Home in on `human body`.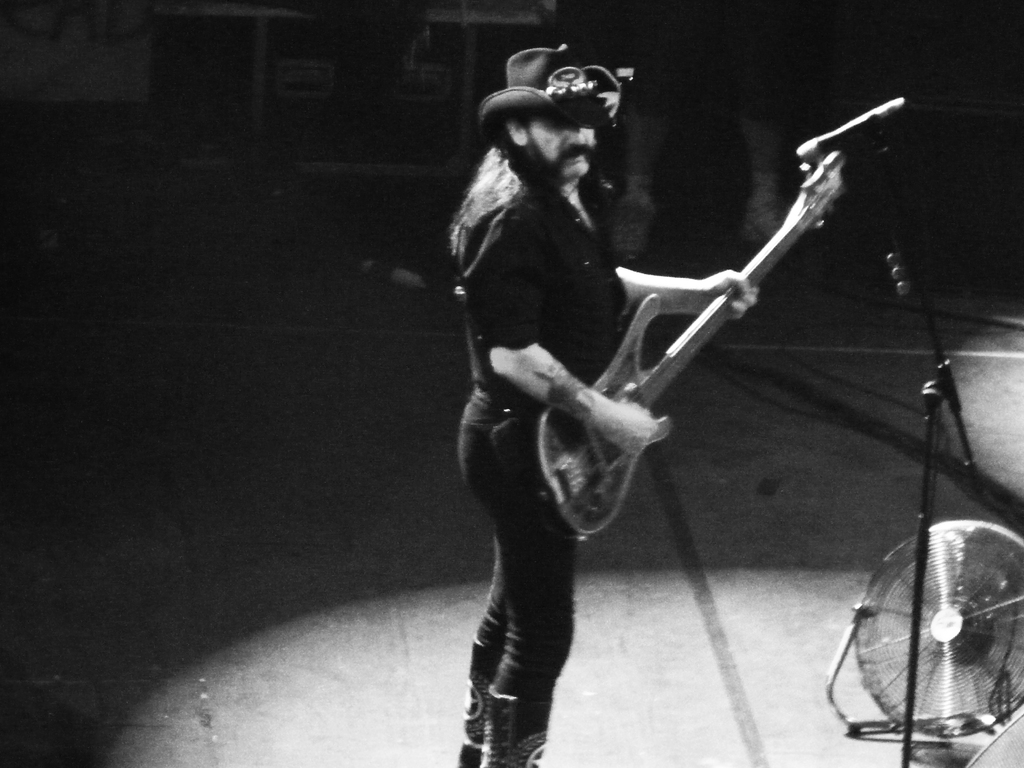
Homed in at box=[445, 48, 766, 767].
